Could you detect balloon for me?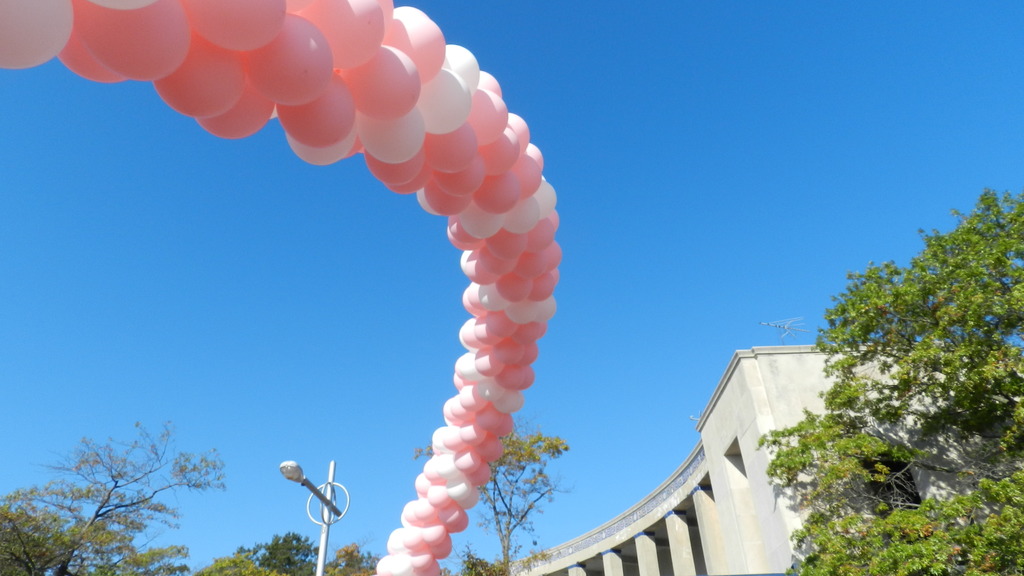
Detection result: <bbox>550, 268, 559, 284</bbox>.
